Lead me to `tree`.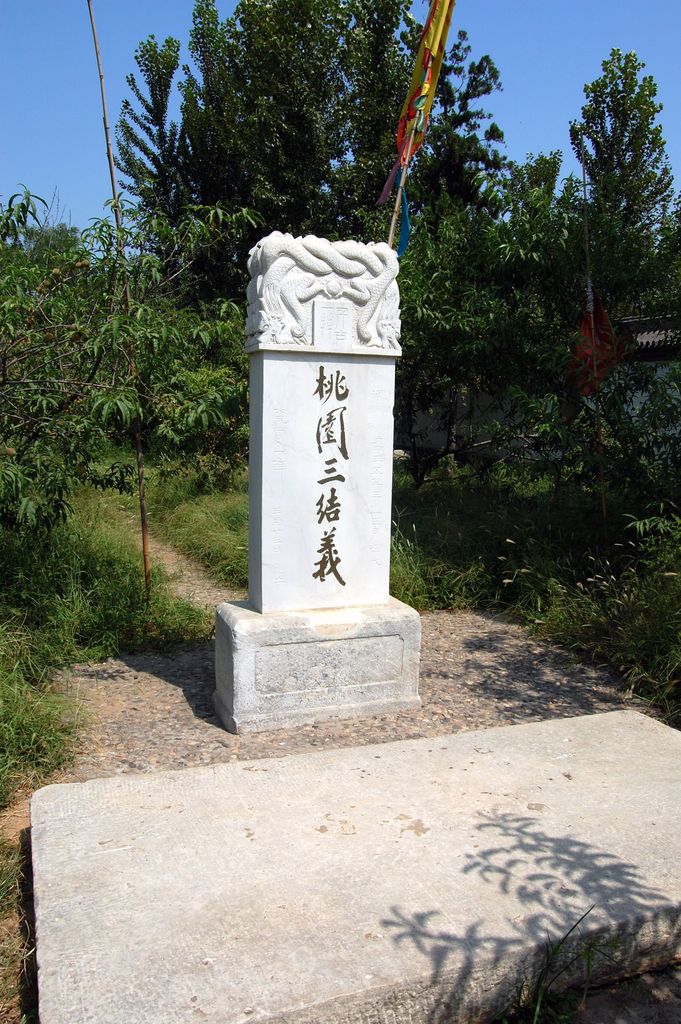
Lead to <region>86, 0, 566, 335</region>.
